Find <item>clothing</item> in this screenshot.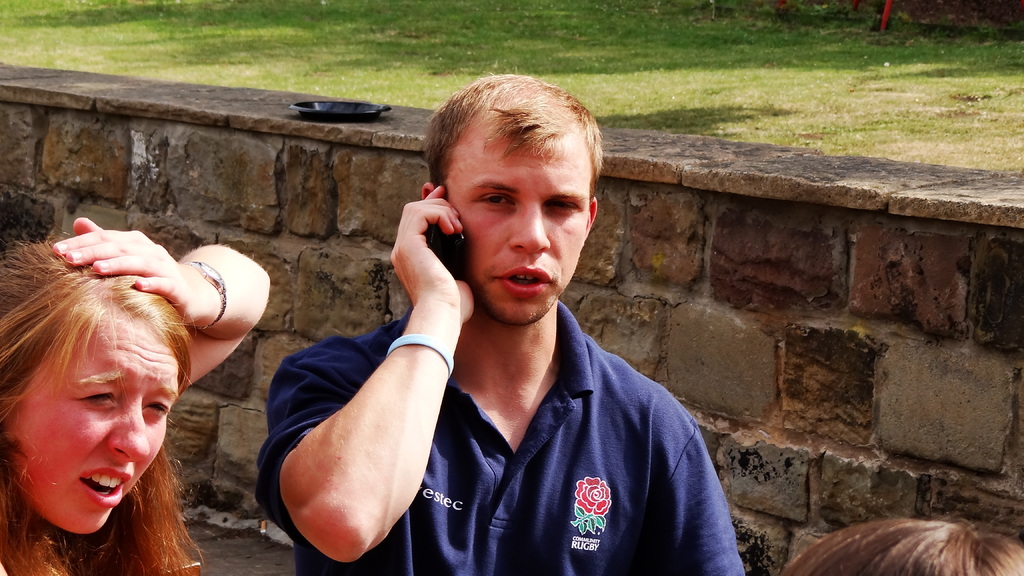
The bounding box for <item>clothing</item> is region(330, 260, 716, 572).
